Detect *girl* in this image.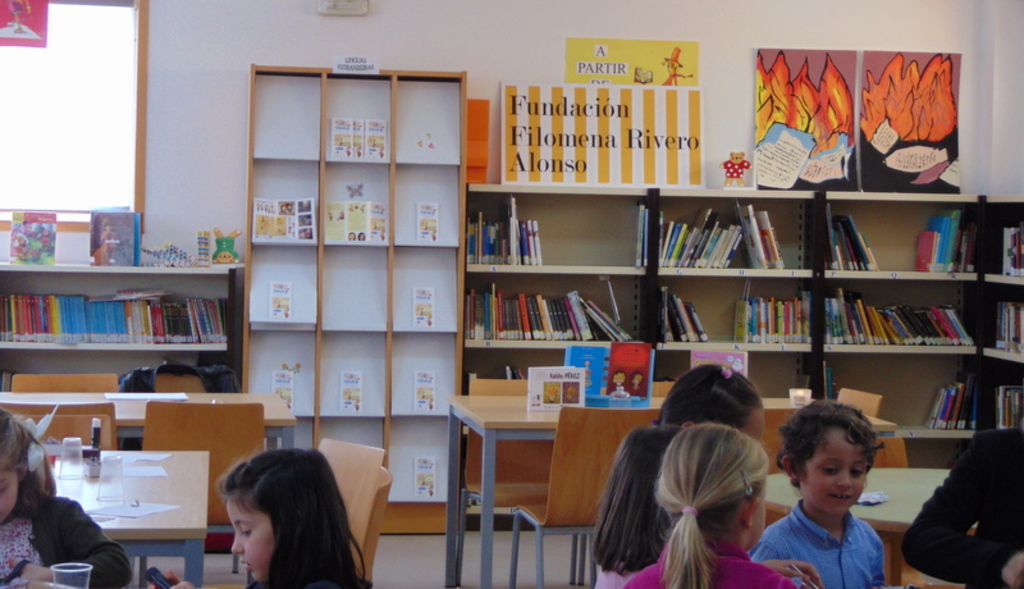
Detection: 625 424 826 588.
